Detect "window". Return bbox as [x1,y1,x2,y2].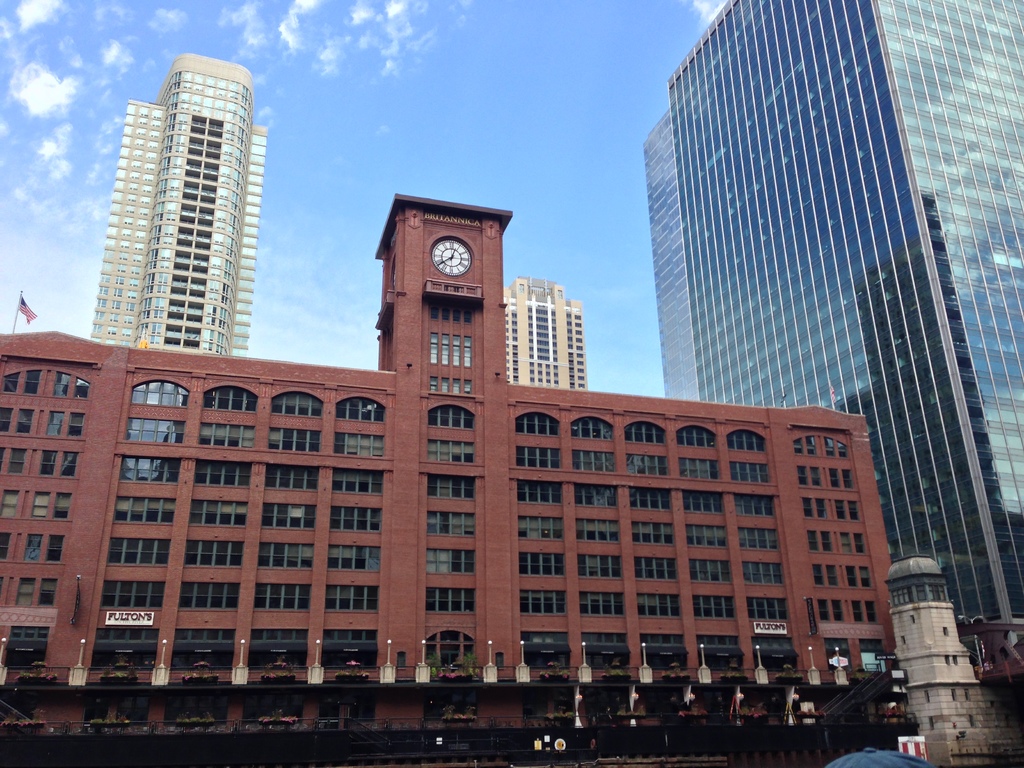
[425,548,476,573].
